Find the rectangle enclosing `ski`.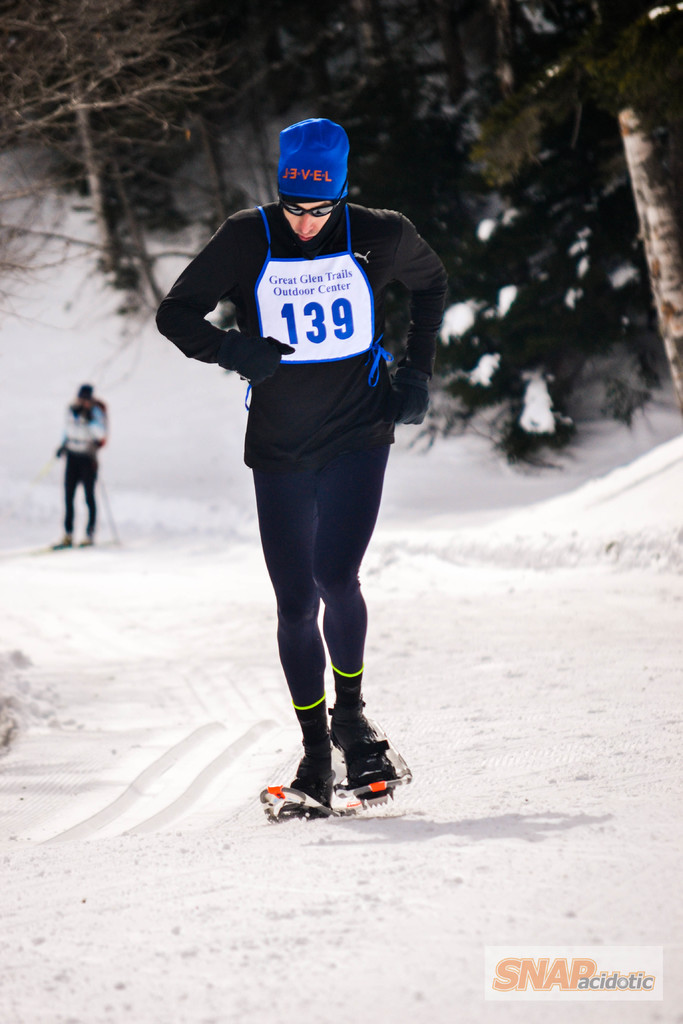
crop(255, 762, 404, 829).
